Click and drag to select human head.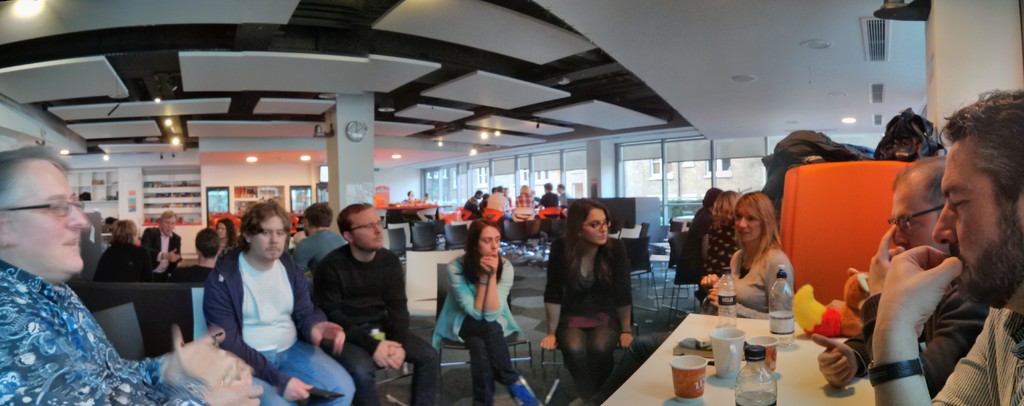
Selection: [545, 182, 552, 192].
